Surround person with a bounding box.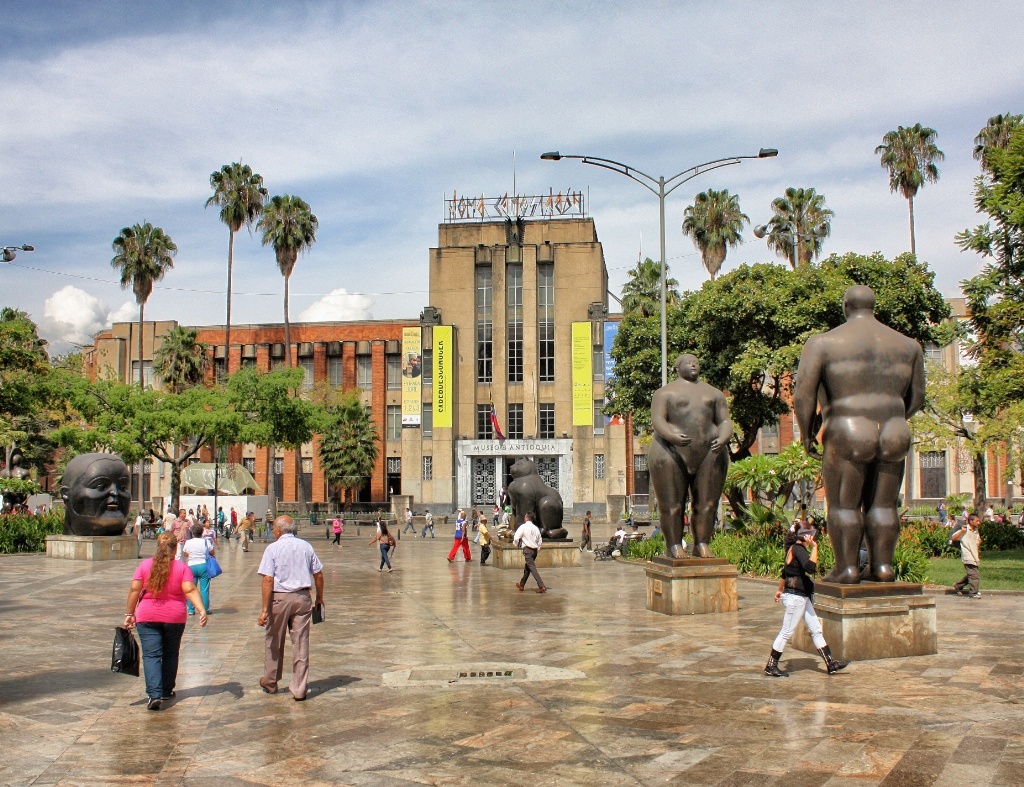
l=580, t=510, r=590, b=553.
